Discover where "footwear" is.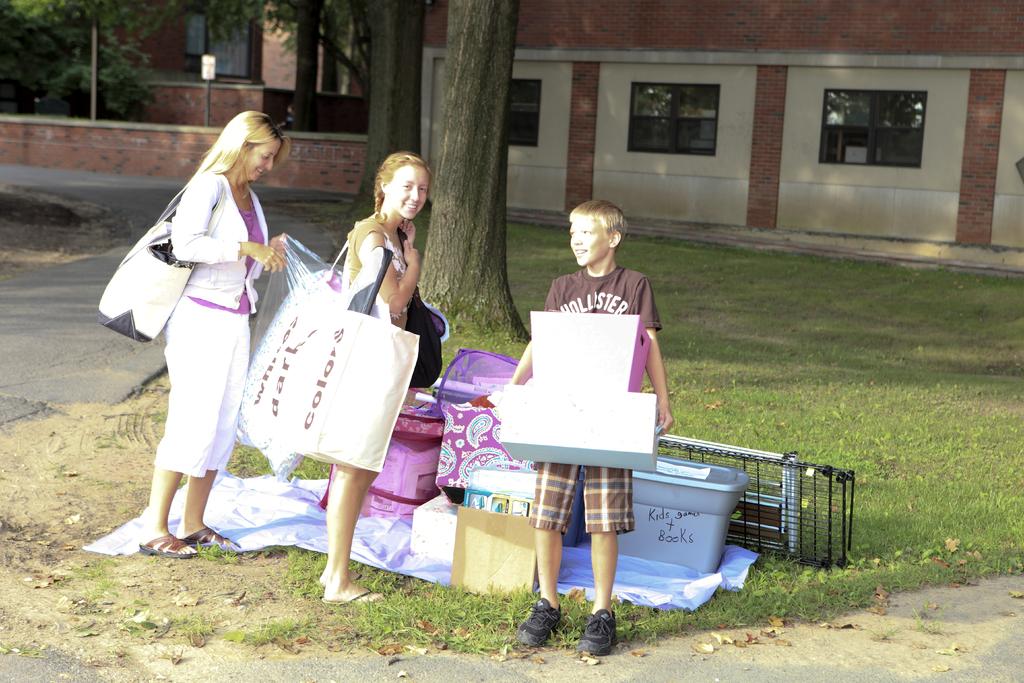
Discovered at {"x1": 525, "y1": 603, "x2": 629, "y2": 653}.
